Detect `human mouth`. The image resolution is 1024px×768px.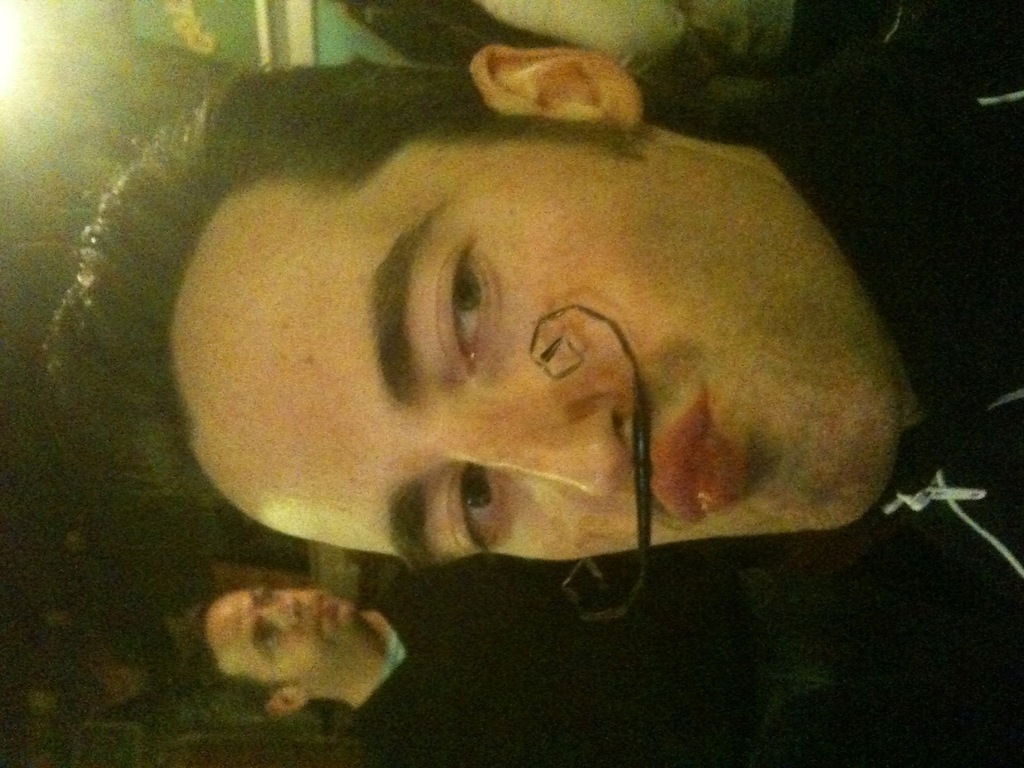
315, 593, 331, 634.
